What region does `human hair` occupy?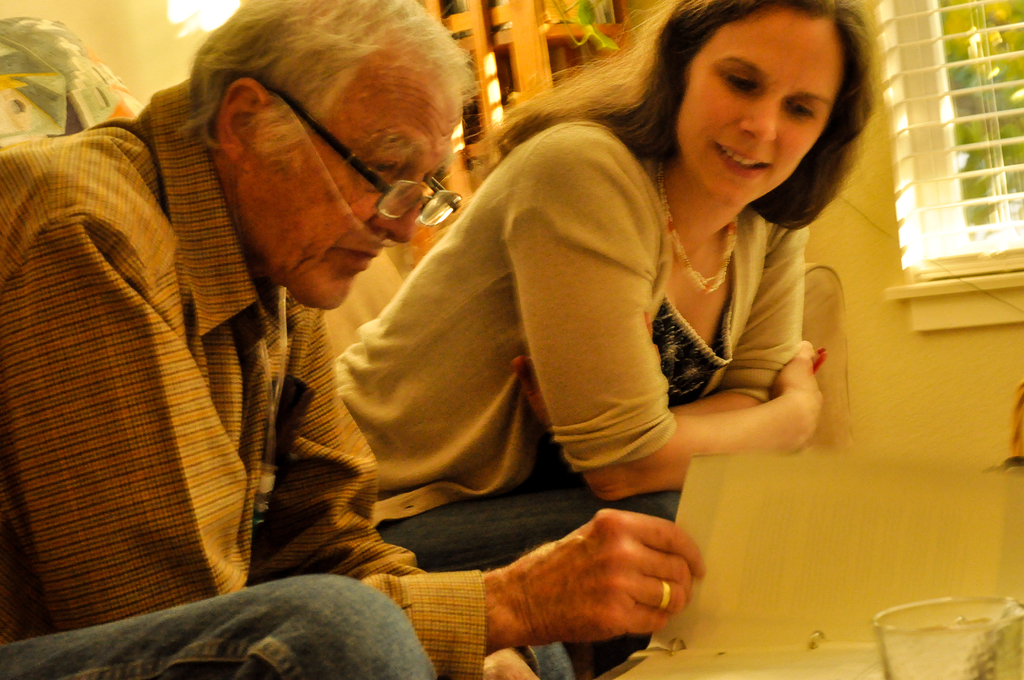
select_region(173, 13, 472, 201).
